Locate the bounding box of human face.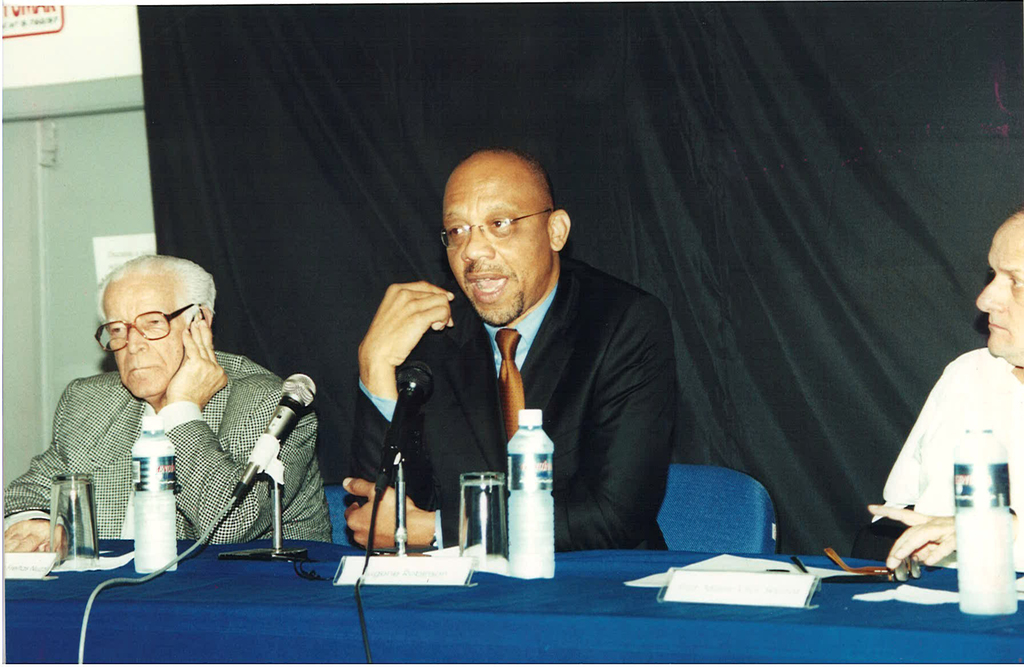
Bounding box: bbox=(442, 168, 547, 326).
